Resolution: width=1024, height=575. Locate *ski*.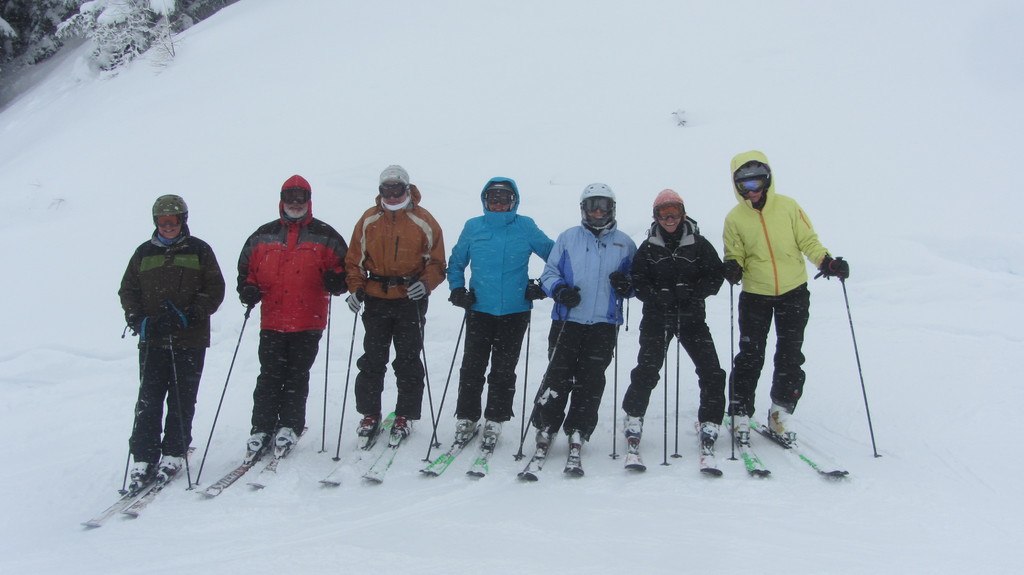
crop(515, 438, 598, 480).
